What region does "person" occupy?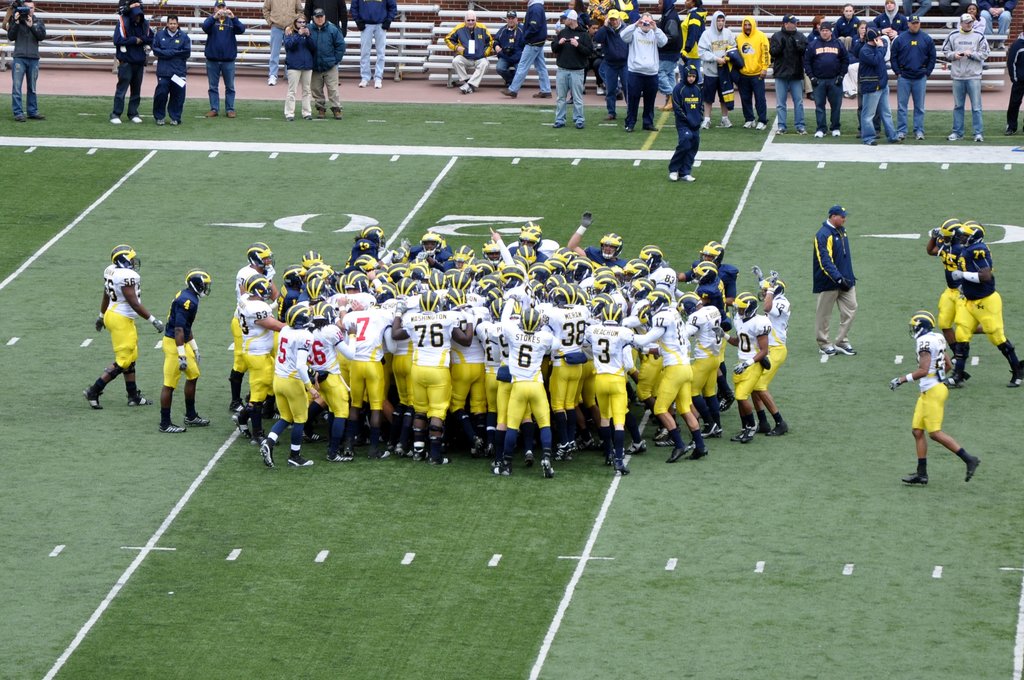
detection(111, 1, 152, 125).
